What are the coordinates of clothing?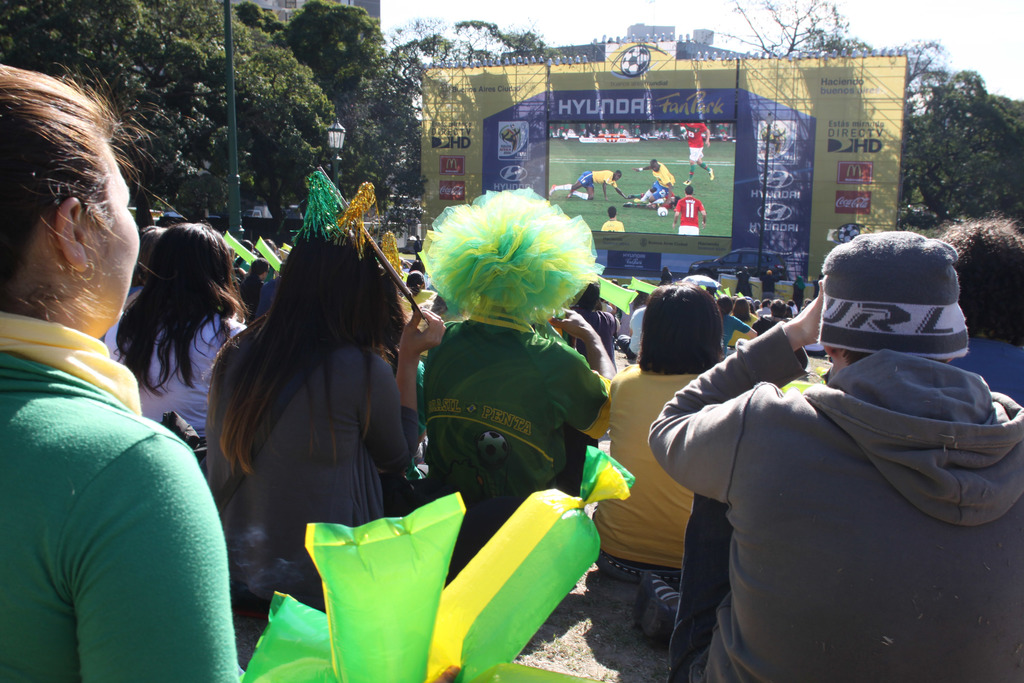
locate(424, 308, 612, 528).
